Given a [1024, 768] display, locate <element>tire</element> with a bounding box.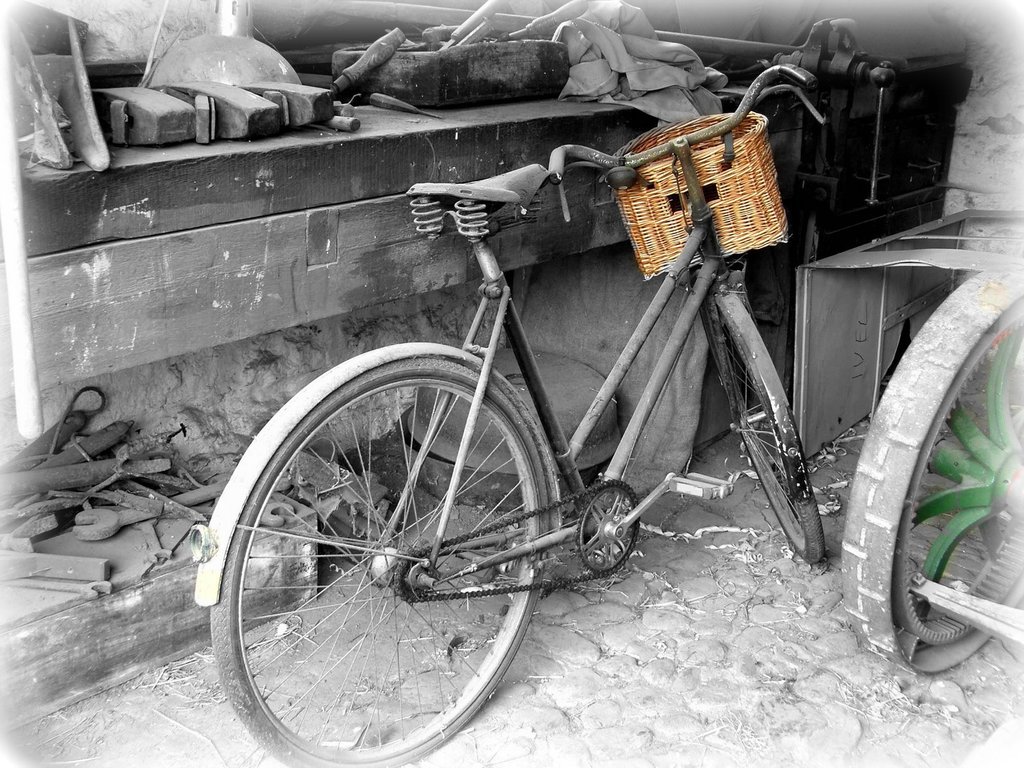
Located: {"left": 836, "top": 250, "right": 1023, "bottom": 679}.
